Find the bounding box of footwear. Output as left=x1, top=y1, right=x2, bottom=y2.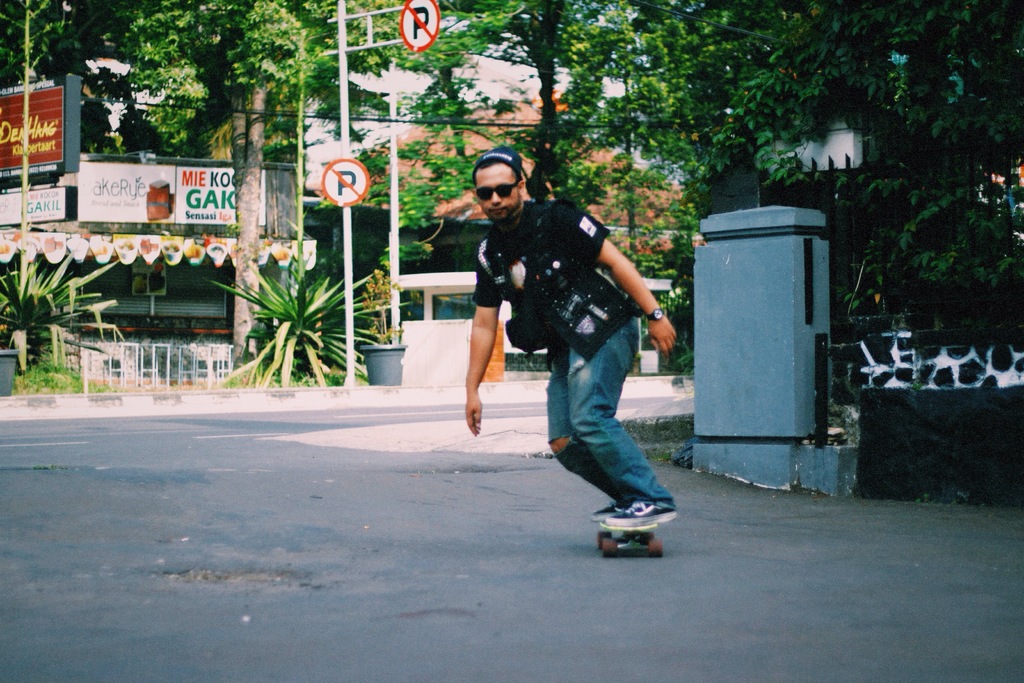
left=593, top=501, right=627, bottom=525.
